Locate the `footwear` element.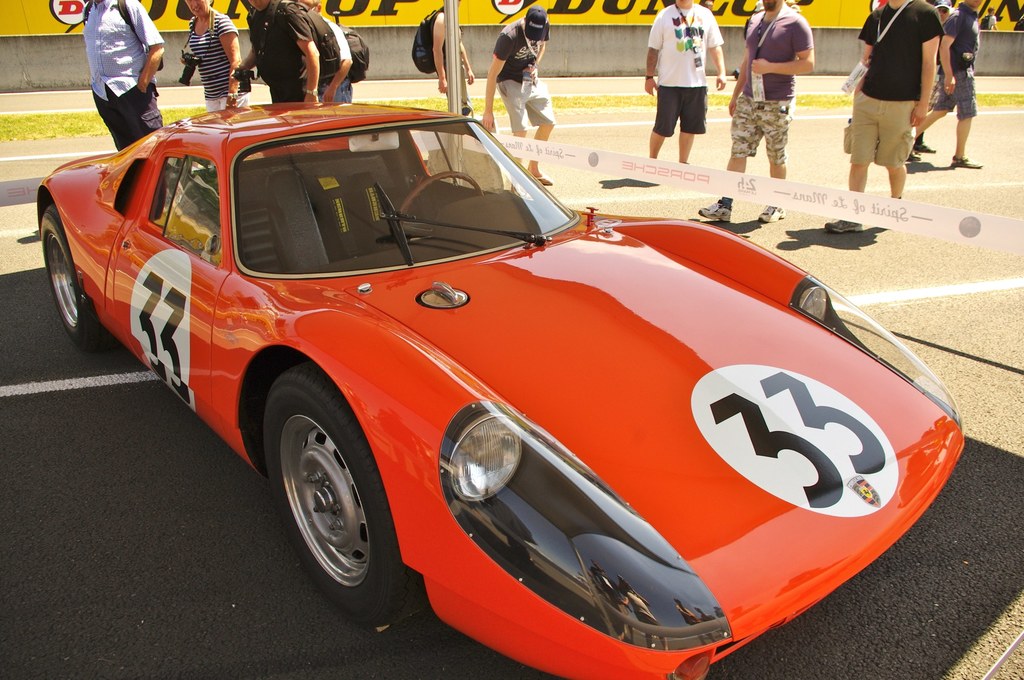
Element bbox: bbox=[908, 149, 922, 161].
